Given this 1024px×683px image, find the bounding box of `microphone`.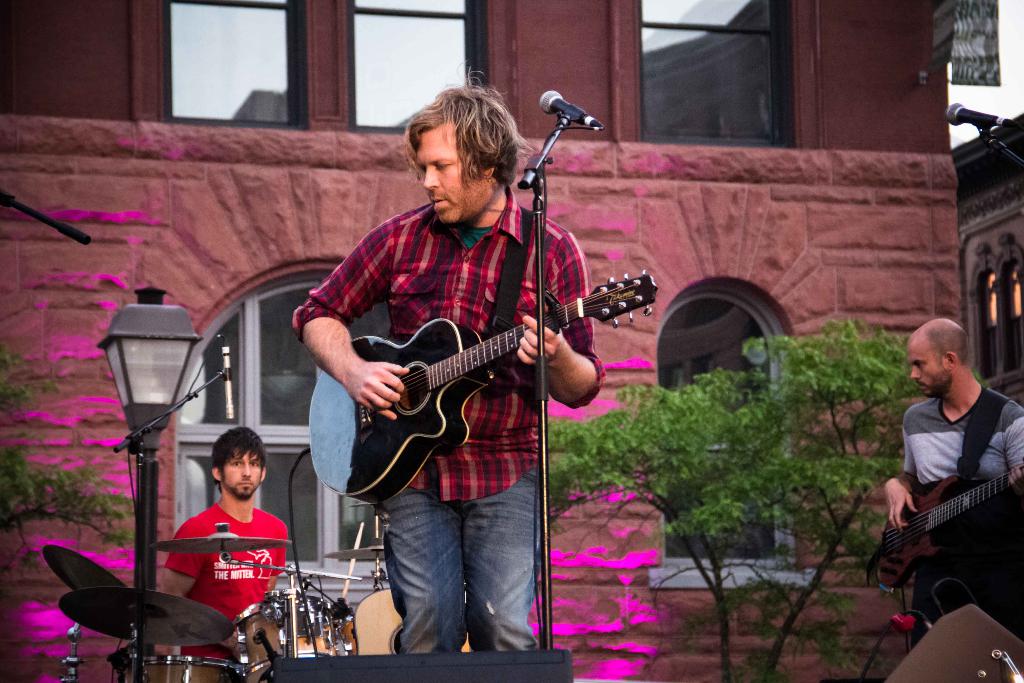
box(538, 86, 608, 136).
